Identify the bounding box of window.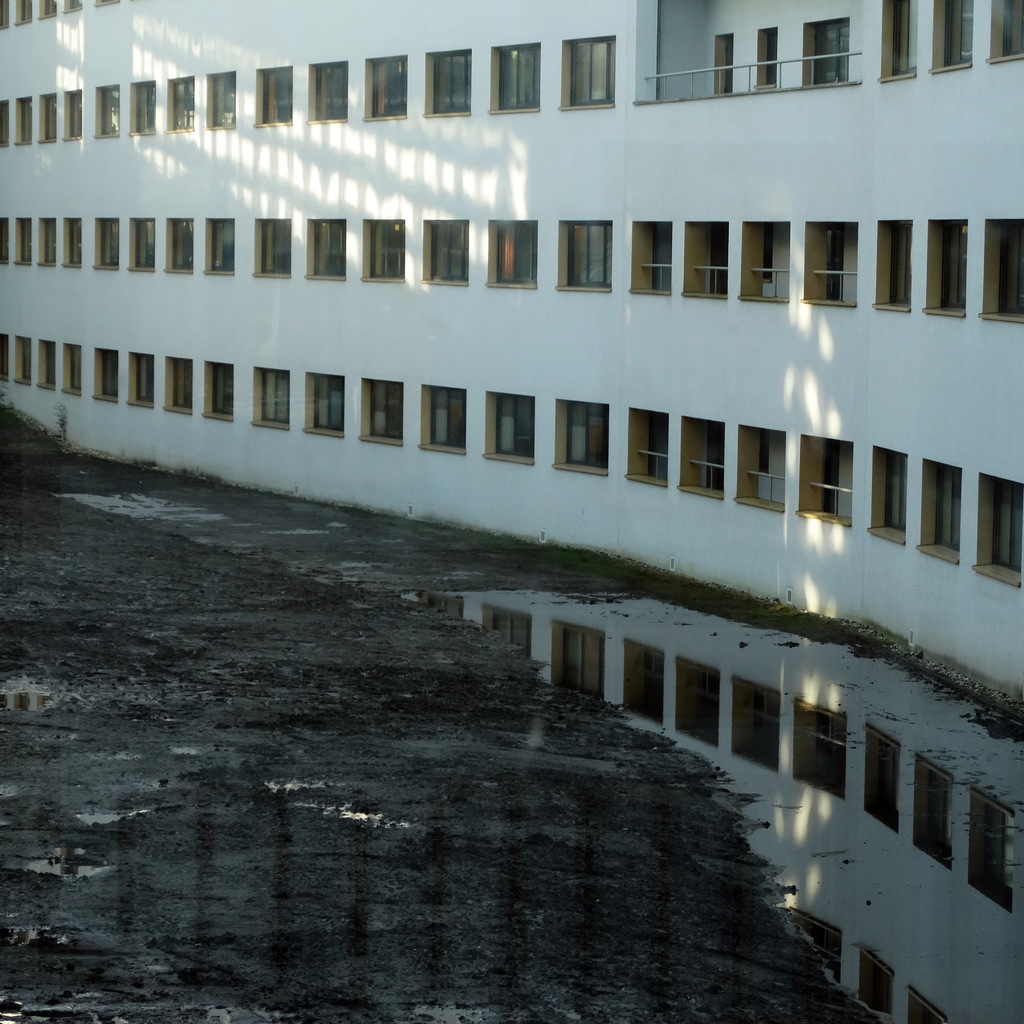
<box>1000,228,1023,317</box>.
